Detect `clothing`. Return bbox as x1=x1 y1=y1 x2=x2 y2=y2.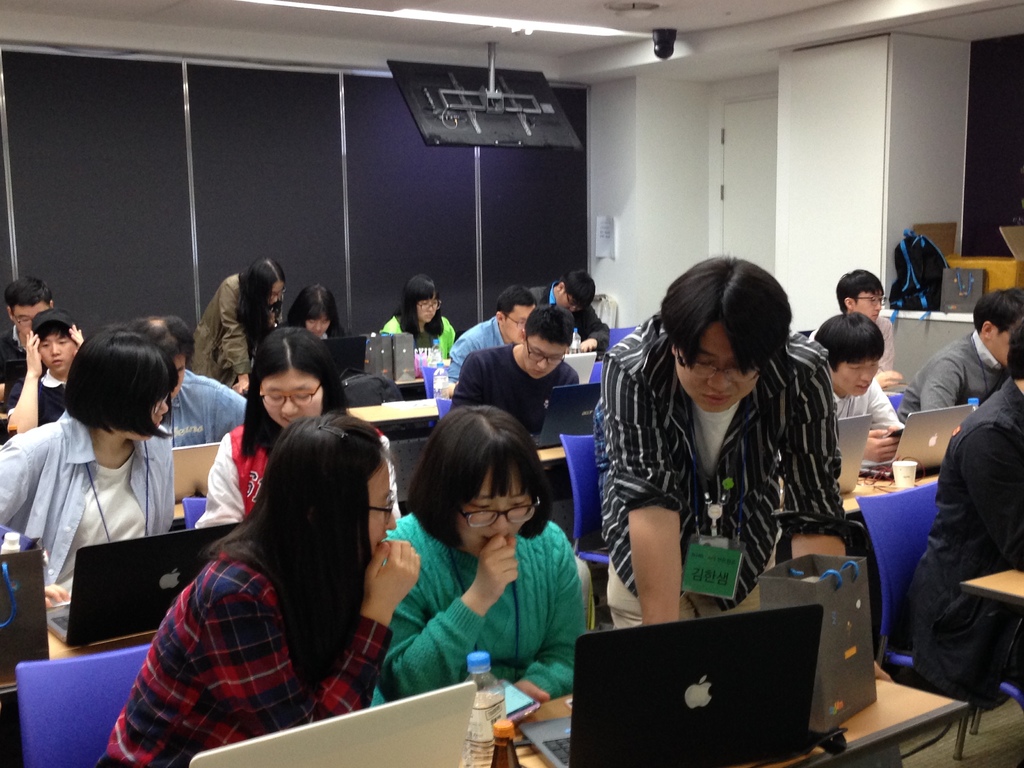
x1=815 y1=332 x2=904 y2=428.
